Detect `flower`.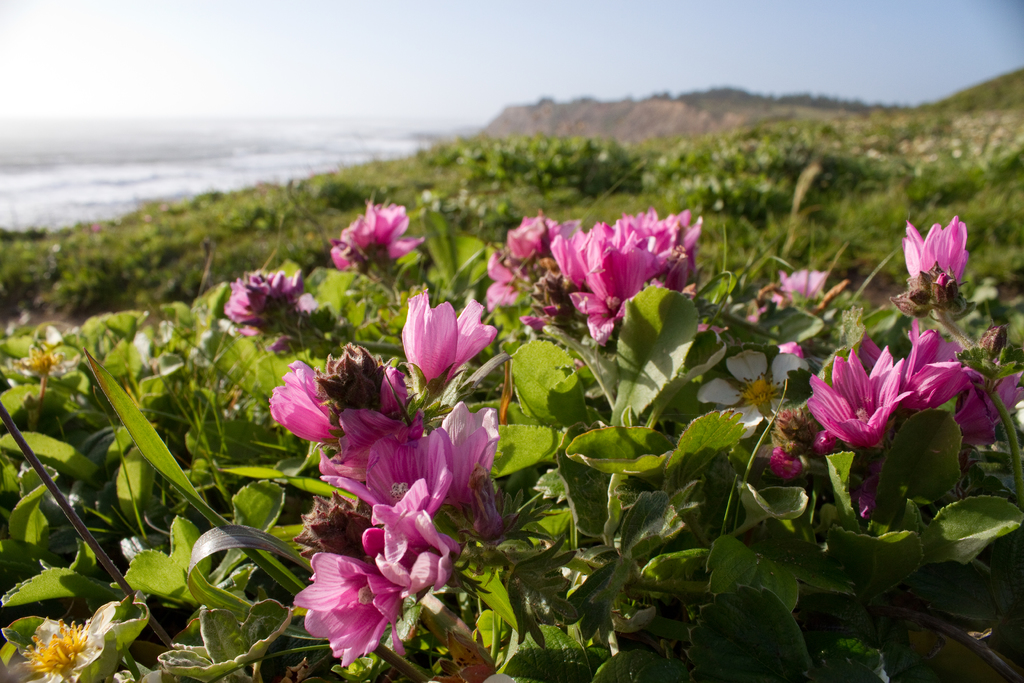
Detected at bbox=(270, 365, 339, 441).
